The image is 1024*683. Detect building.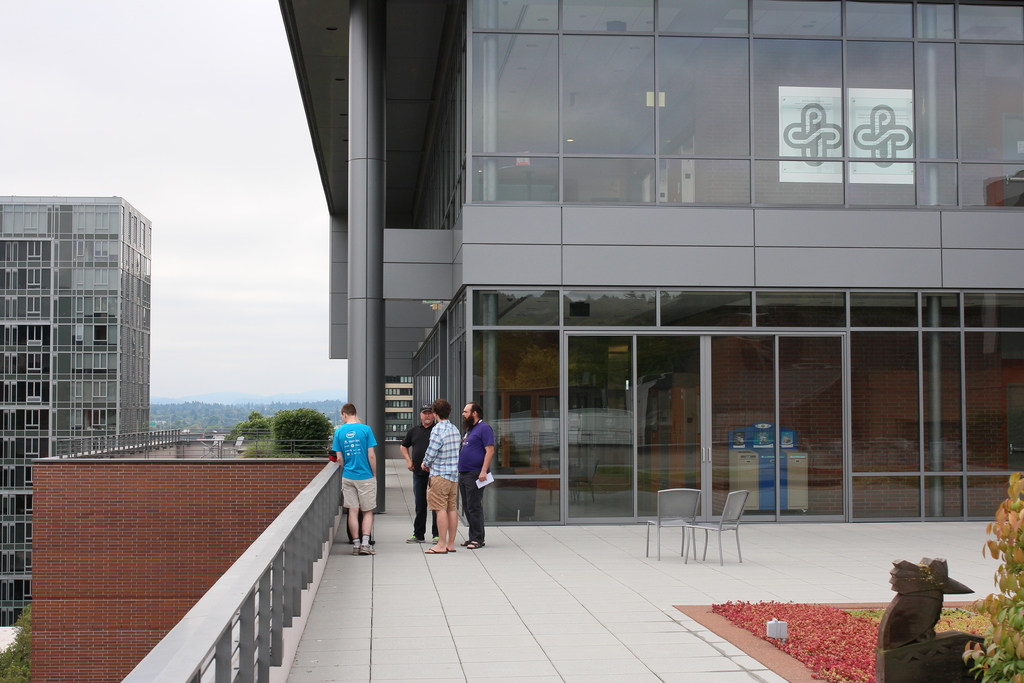
Detection: bbox=[31, 0, 1023, 682].
